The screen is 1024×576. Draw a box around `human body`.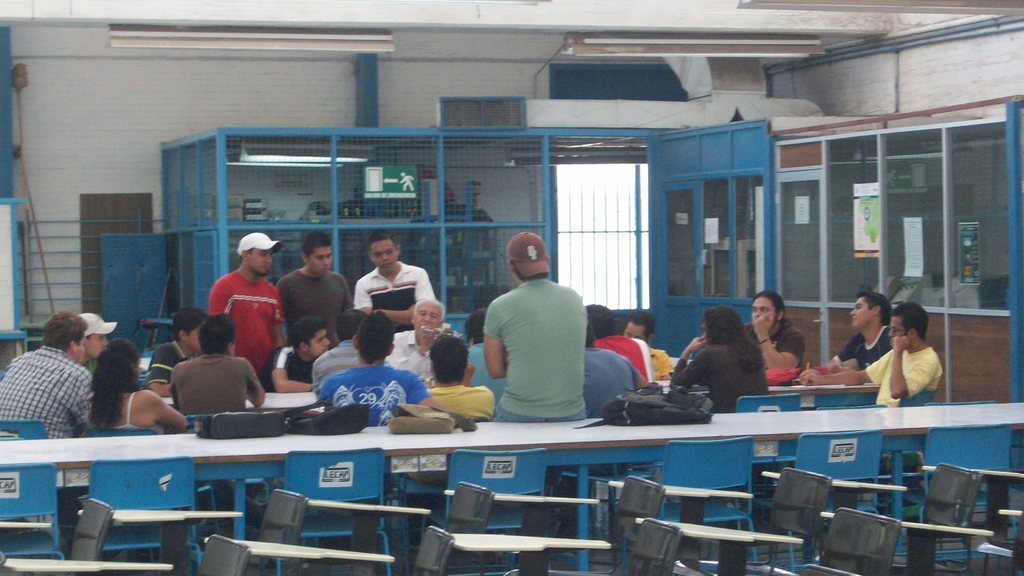
(x1=0, y1=345, x2=94, y2=440).
